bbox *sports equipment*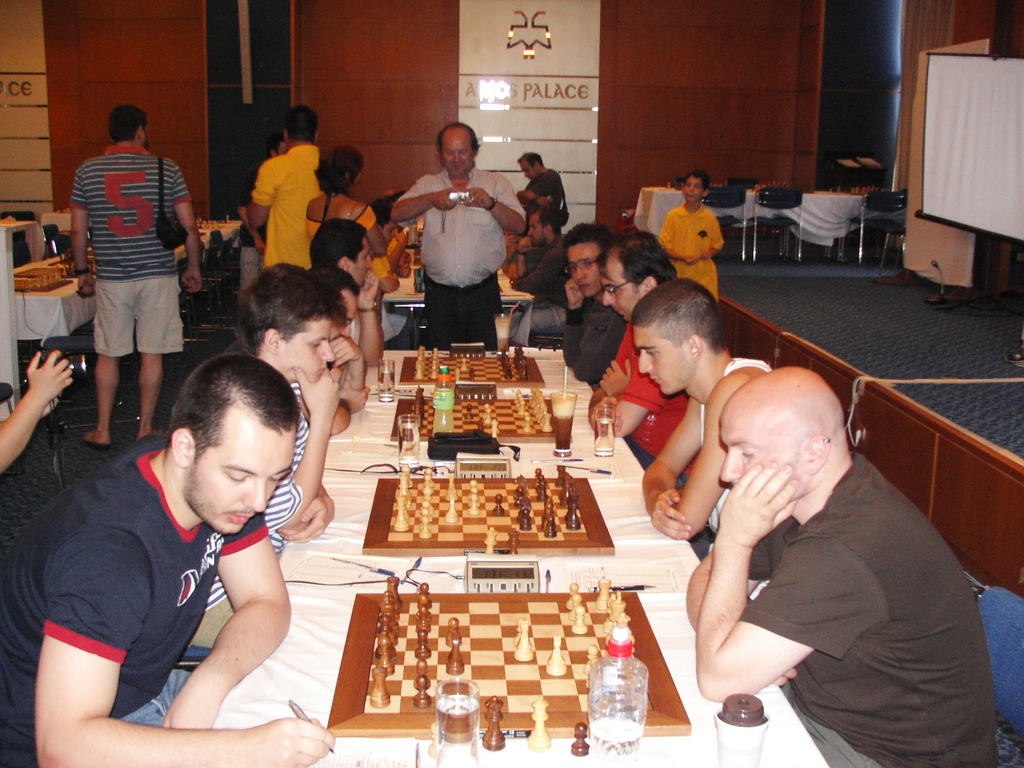
[left=386, top=376, right=572, bottom=442]
